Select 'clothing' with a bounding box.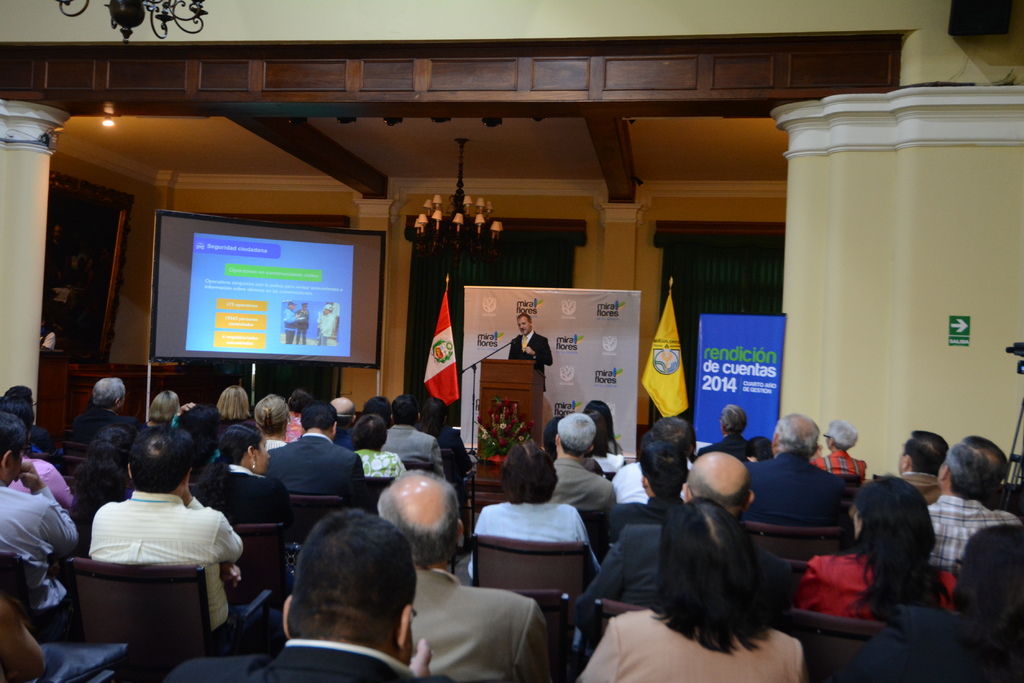
{"x1": 61, "y1": 401, "x2": 144, "y2": 444}.
